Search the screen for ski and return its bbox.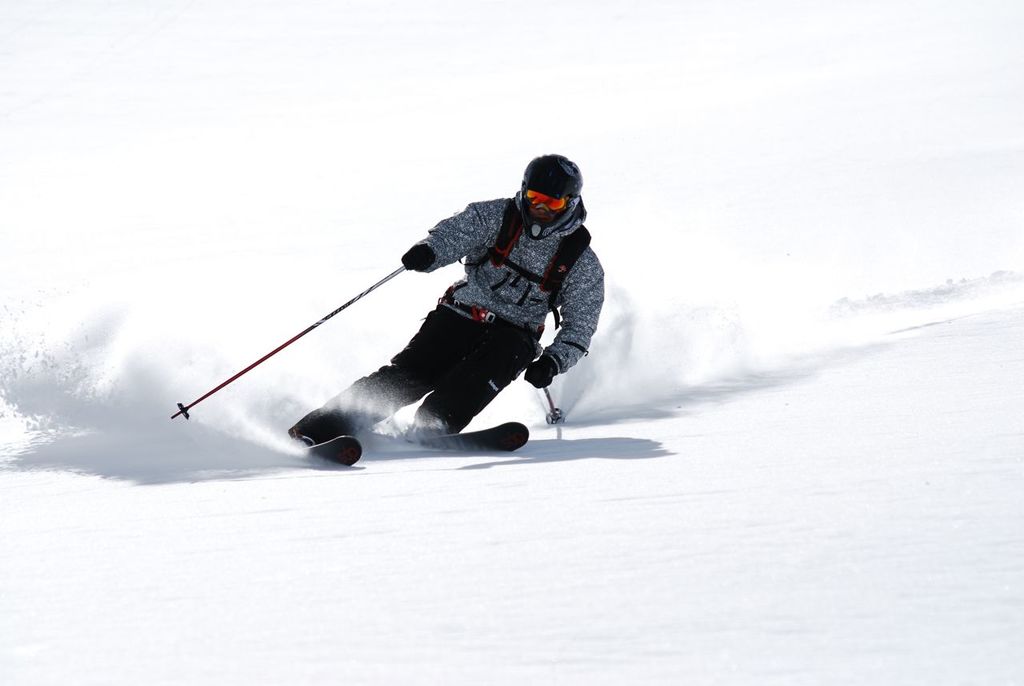
Found: (406, 420, 535, 463).
